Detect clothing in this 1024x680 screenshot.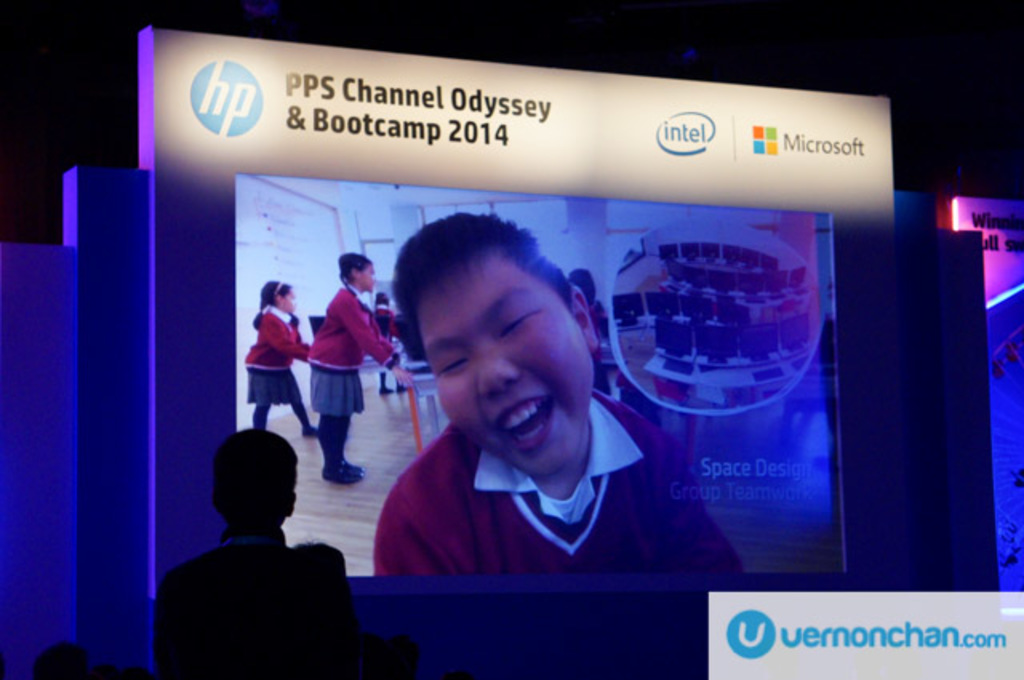
Detection: x1=245, y1=307, x2=315, y2=408.
